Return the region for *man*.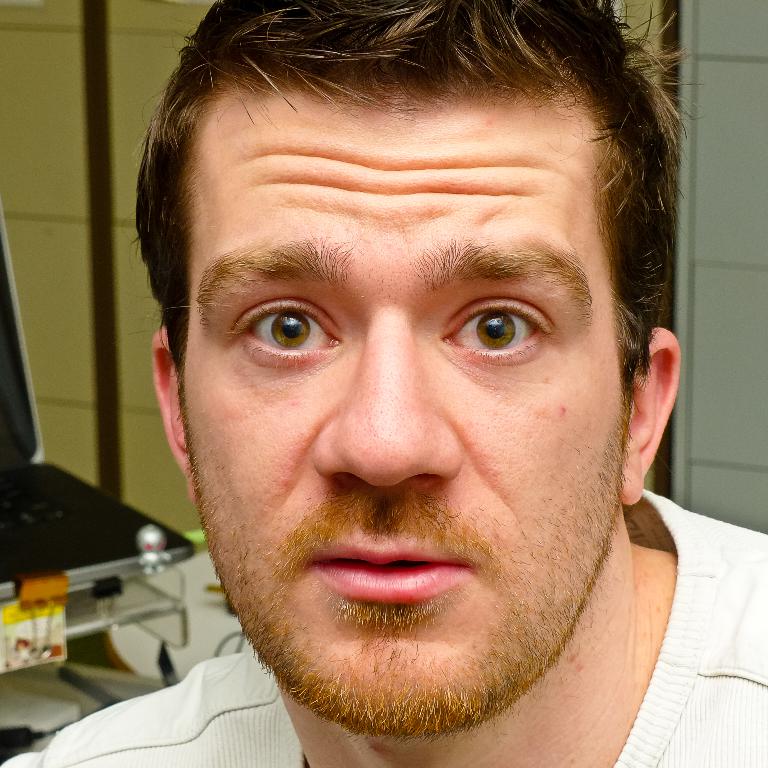
detection(32, 0, 767, 767).
